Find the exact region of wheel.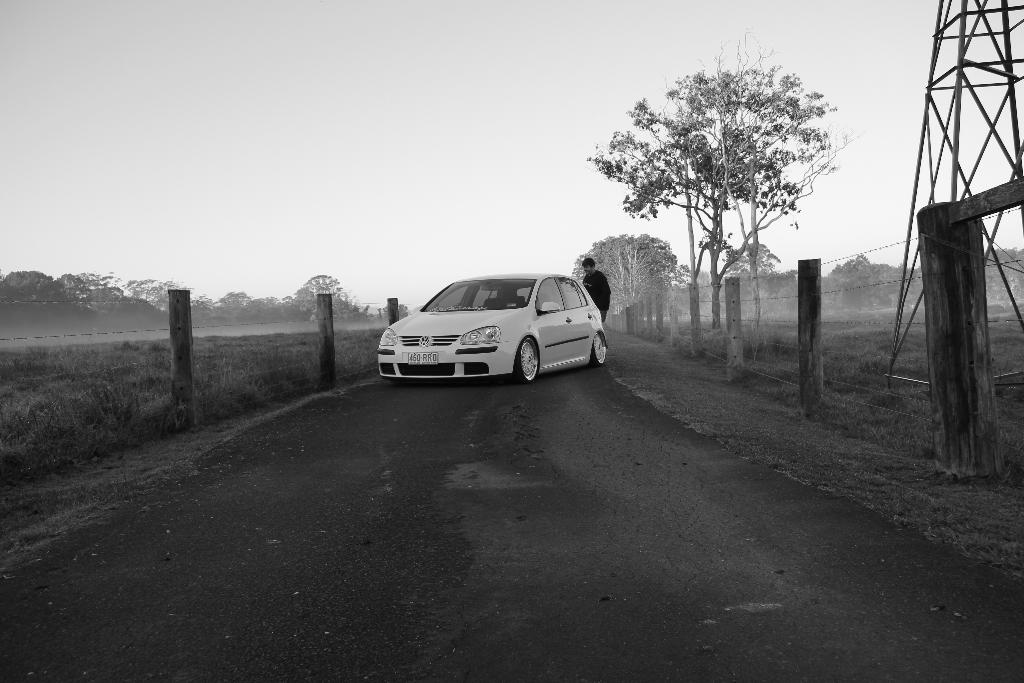
Exact region: x1=593, y1=333, x2=609, y2=367.
